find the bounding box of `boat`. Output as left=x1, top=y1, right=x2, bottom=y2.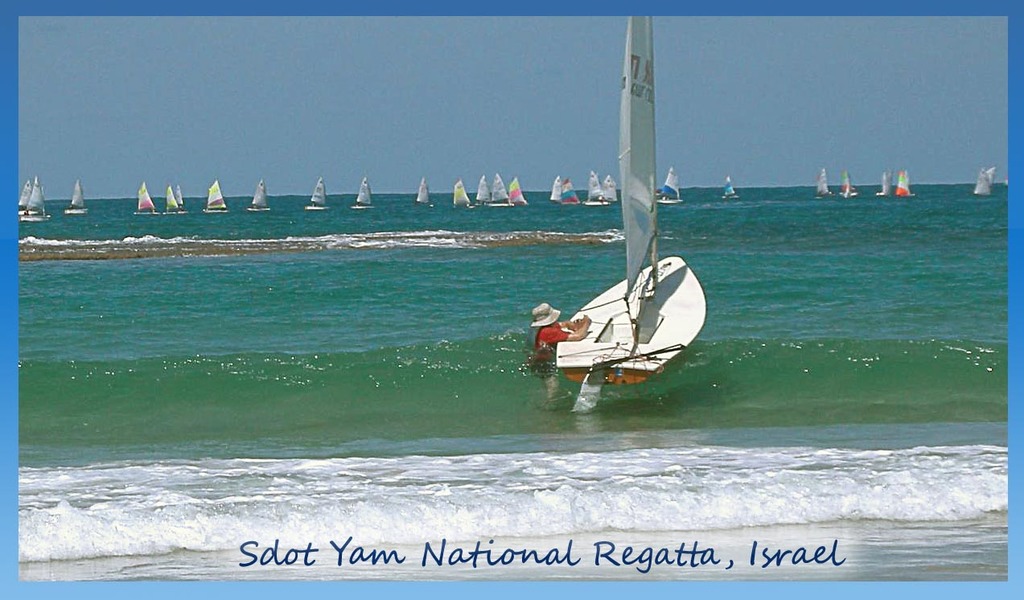
left=584, top=170, right=611, bottom=207.
